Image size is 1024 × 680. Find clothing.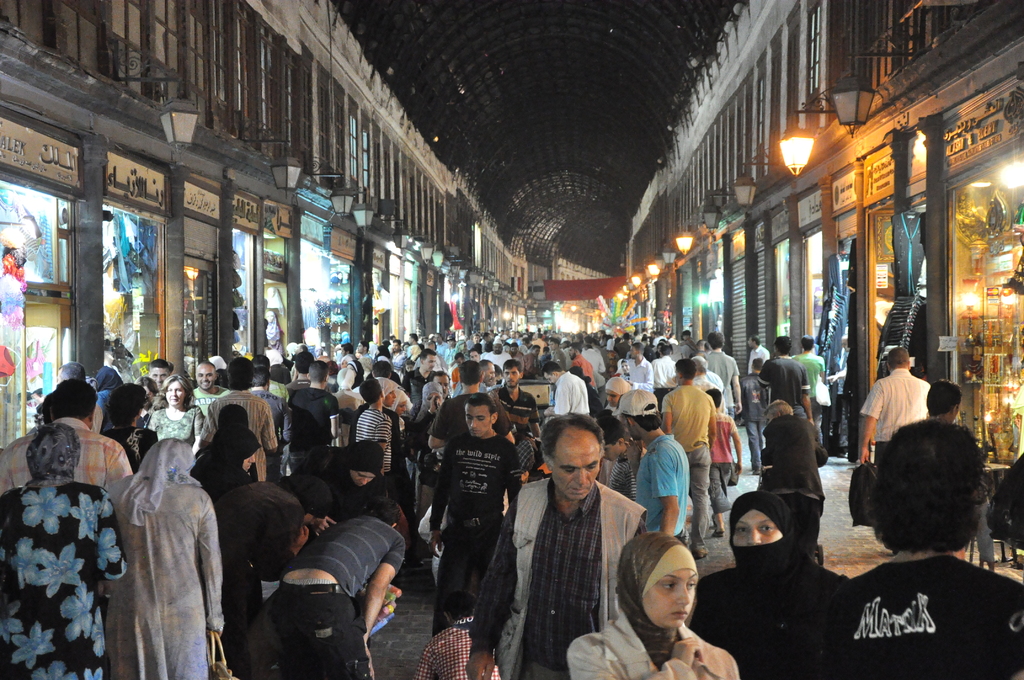
pyautogui.locateOnScreen(471, 468, 651, 679).
